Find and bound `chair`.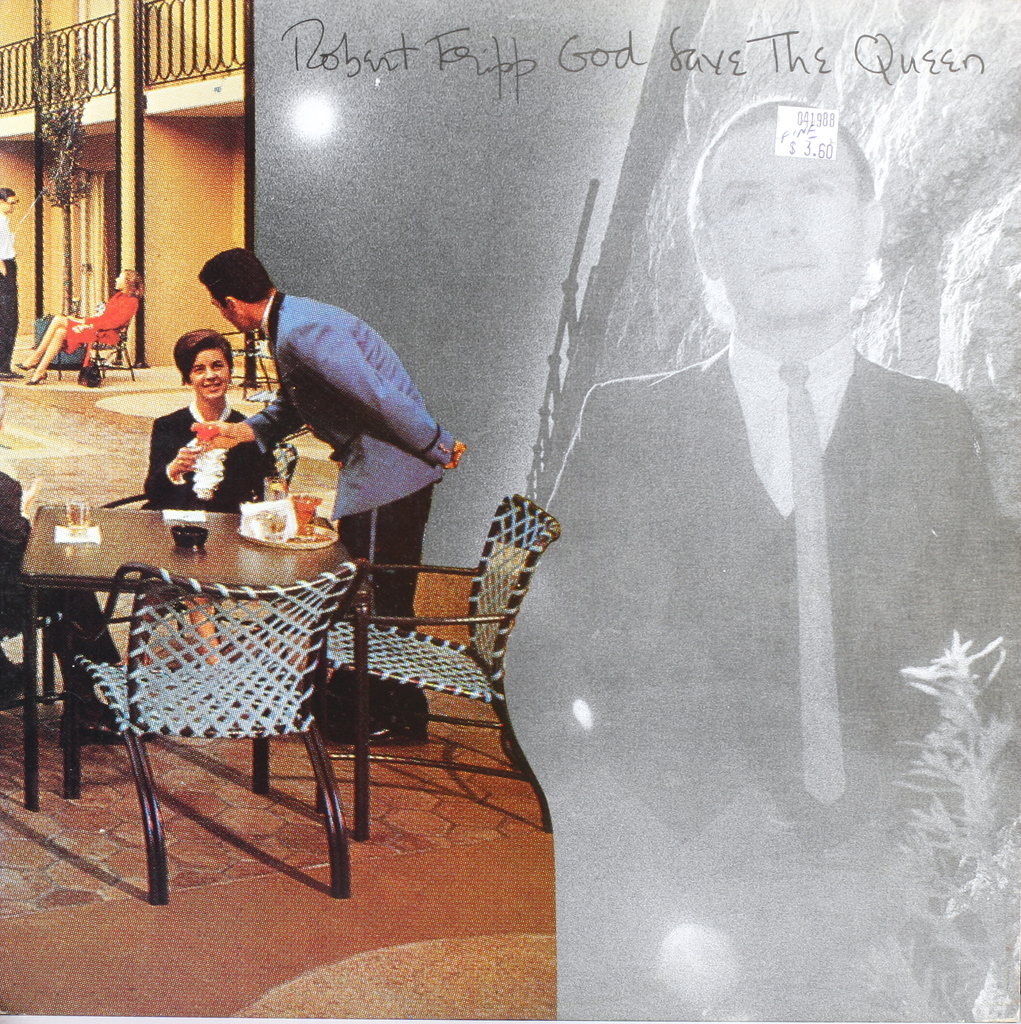
Bound: <box>0,517,46,813</box>.
